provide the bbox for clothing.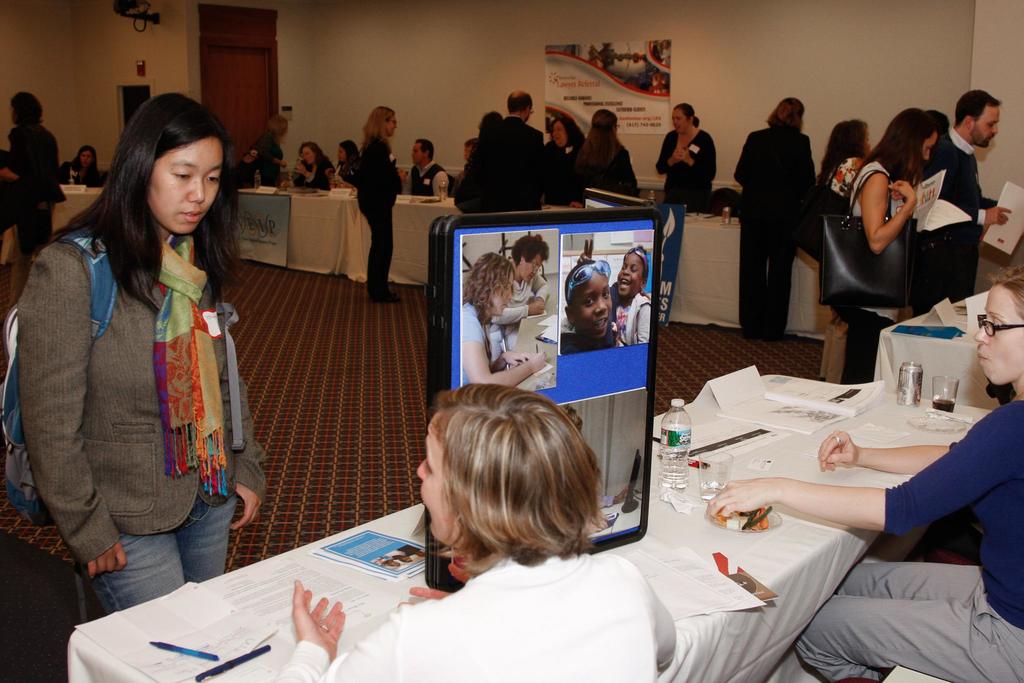
(401, 156, 451, 197).
